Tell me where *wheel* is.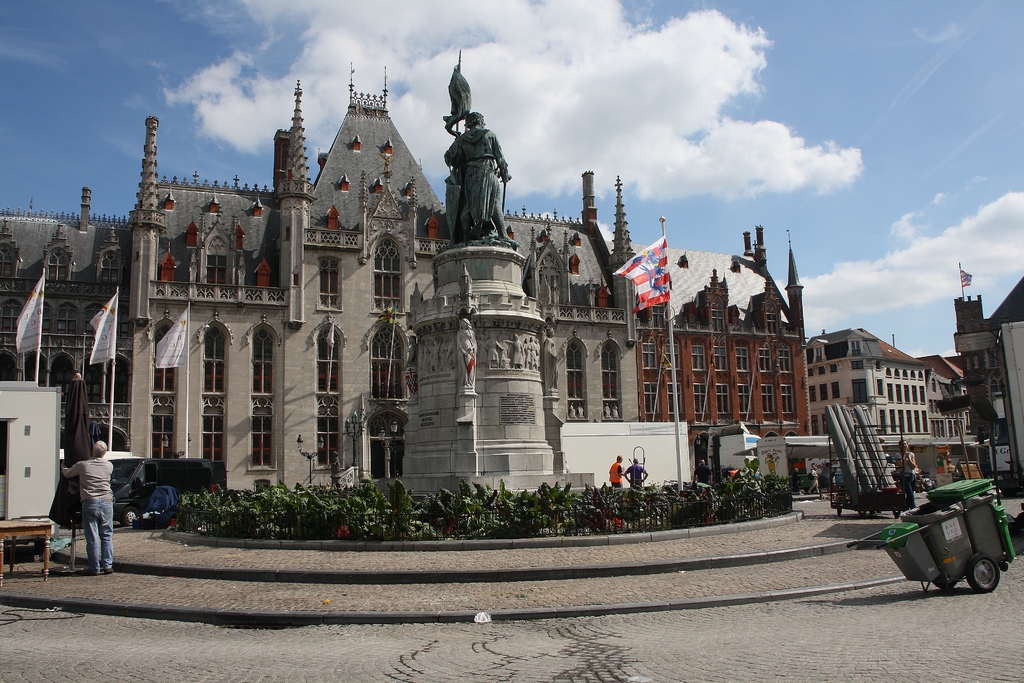
*wheel* is at x1=936 y1=577 x2=959 y2=591.
